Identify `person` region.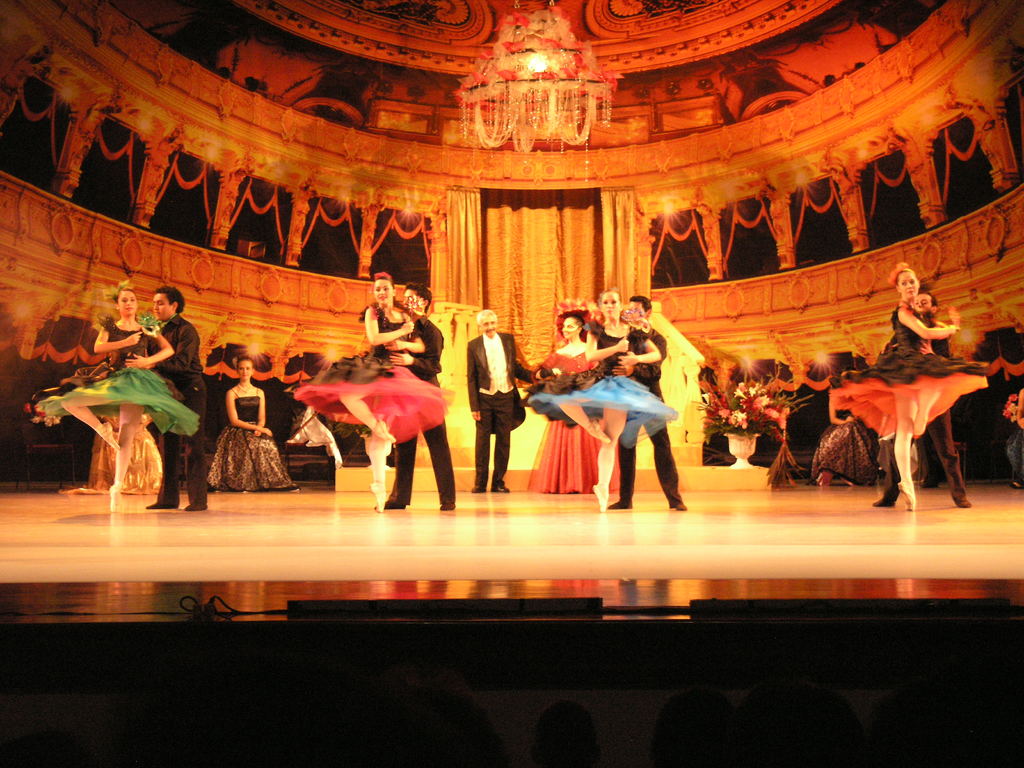
Region: [left=1010, top=387, right=1023, bottom=488].
